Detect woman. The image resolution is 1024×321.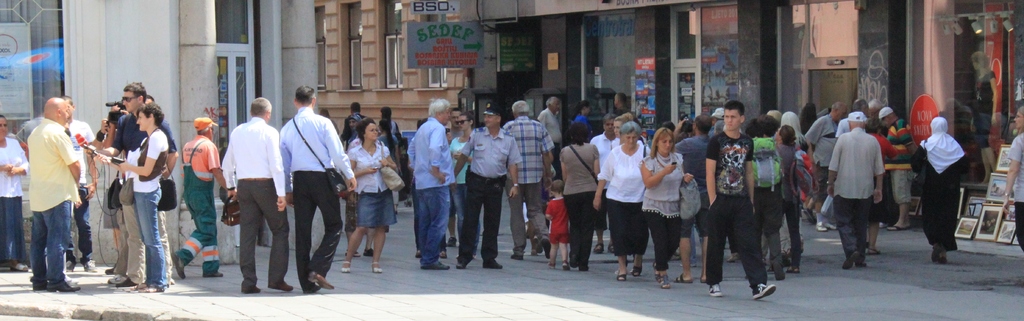
bbox(561, 122, 601, 271).
